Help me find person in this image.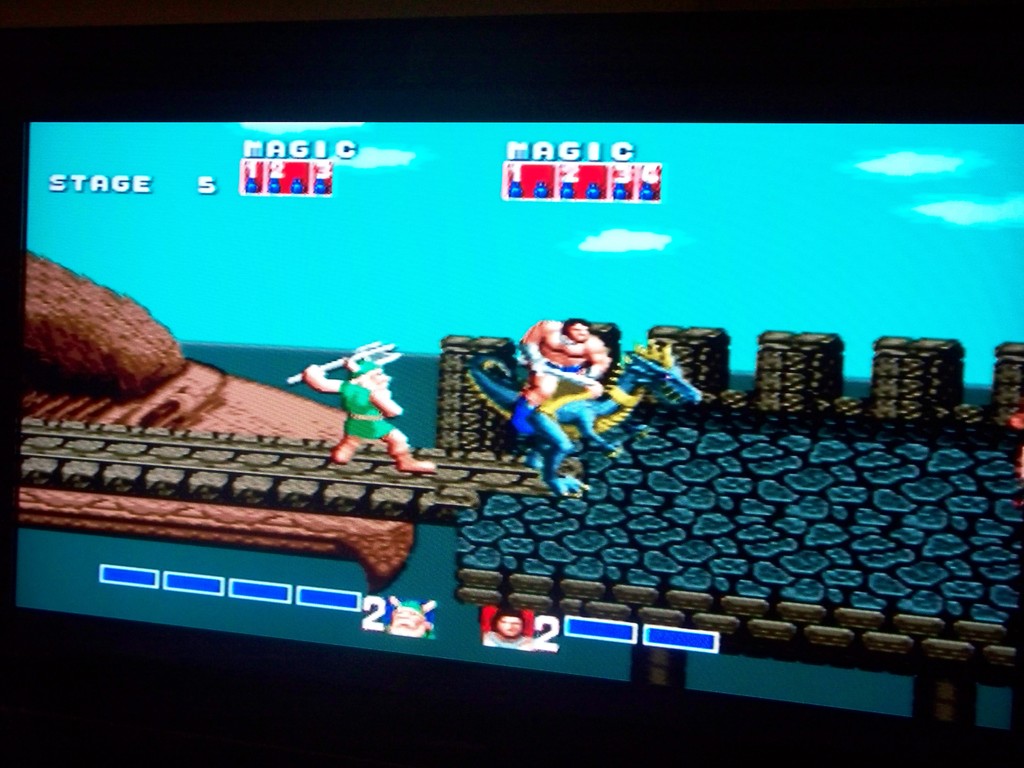
Found it: rect(524, 314, 613, 435).
